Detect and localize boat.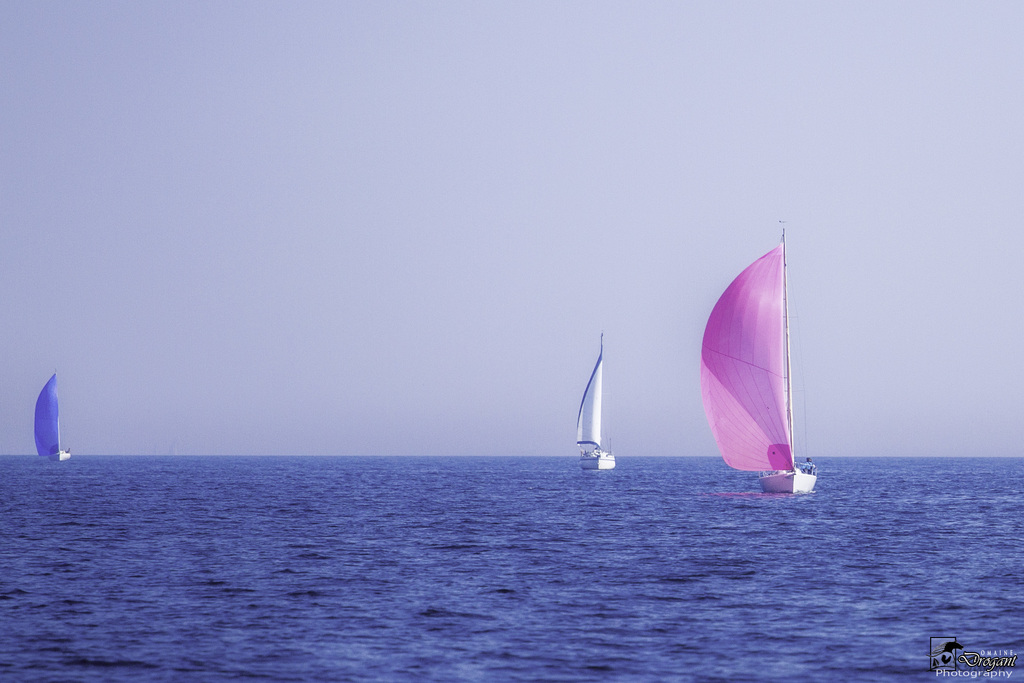
Localized at 573:329:624:478.
